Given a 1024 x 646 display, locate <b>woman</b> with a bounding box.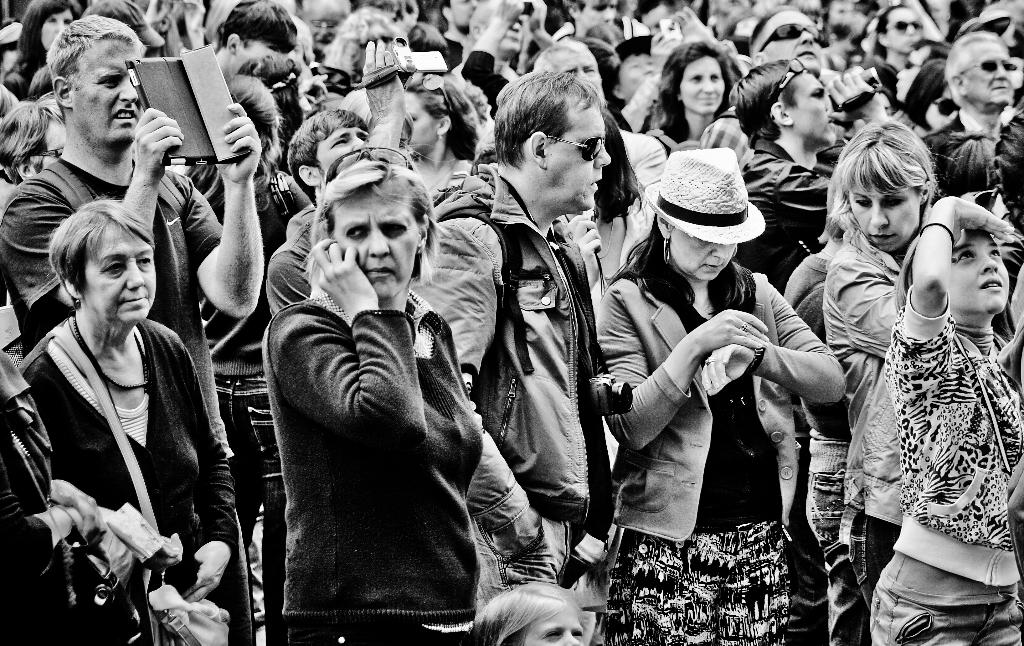
Located: bbox=(180, 71, 320, 645).
